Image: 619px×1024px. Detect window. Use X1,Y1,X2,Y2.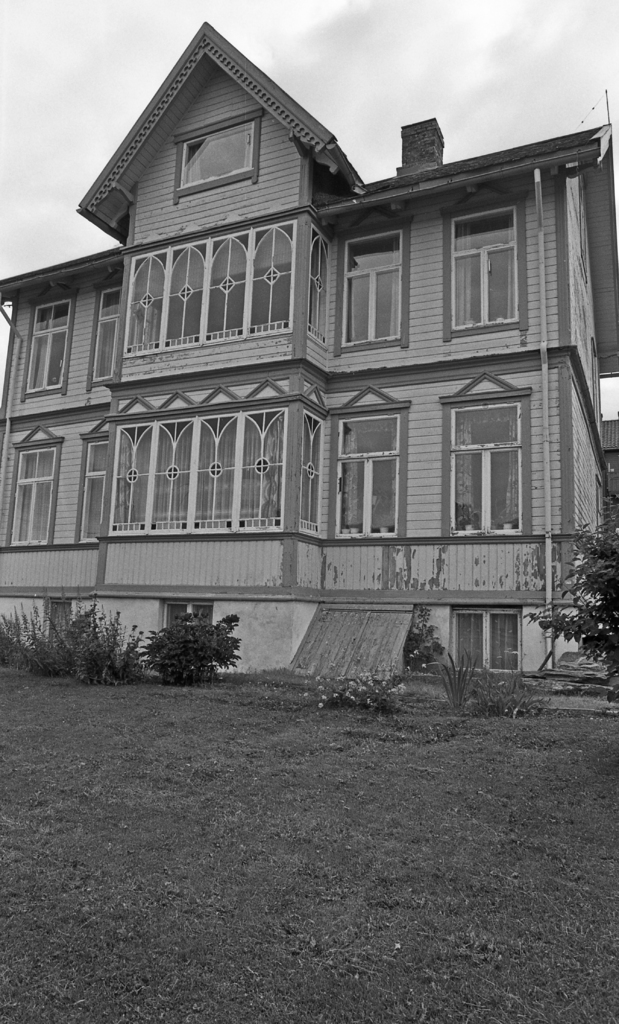
436,200,527,351.
